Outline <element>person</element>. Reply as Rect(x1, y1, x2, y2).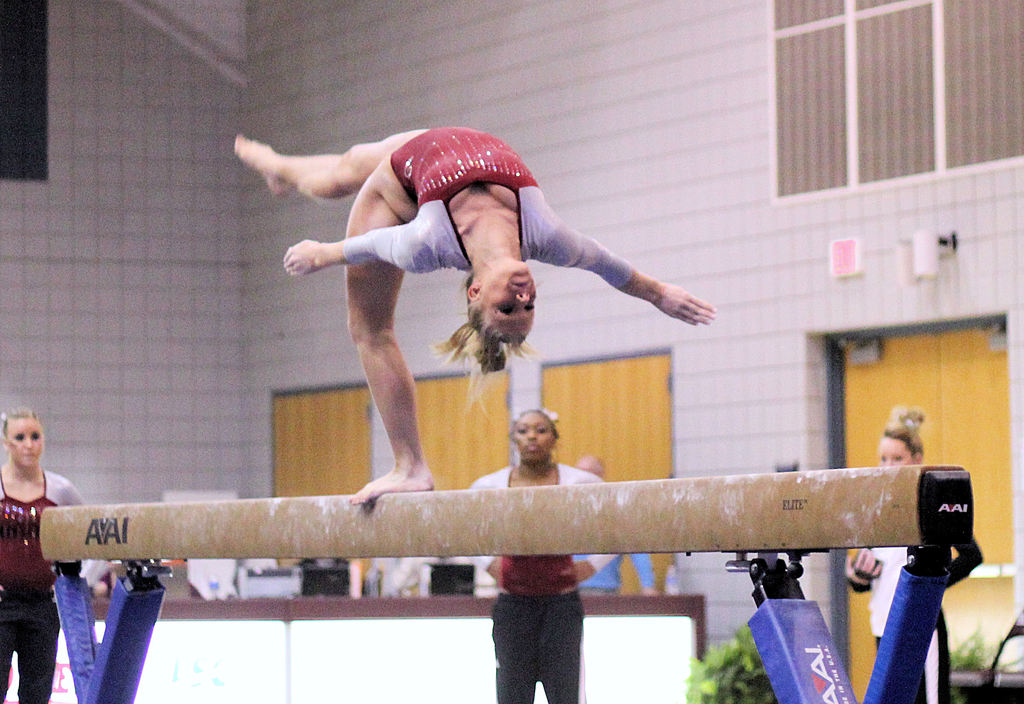
Rect(233, 131, 720, 519).
